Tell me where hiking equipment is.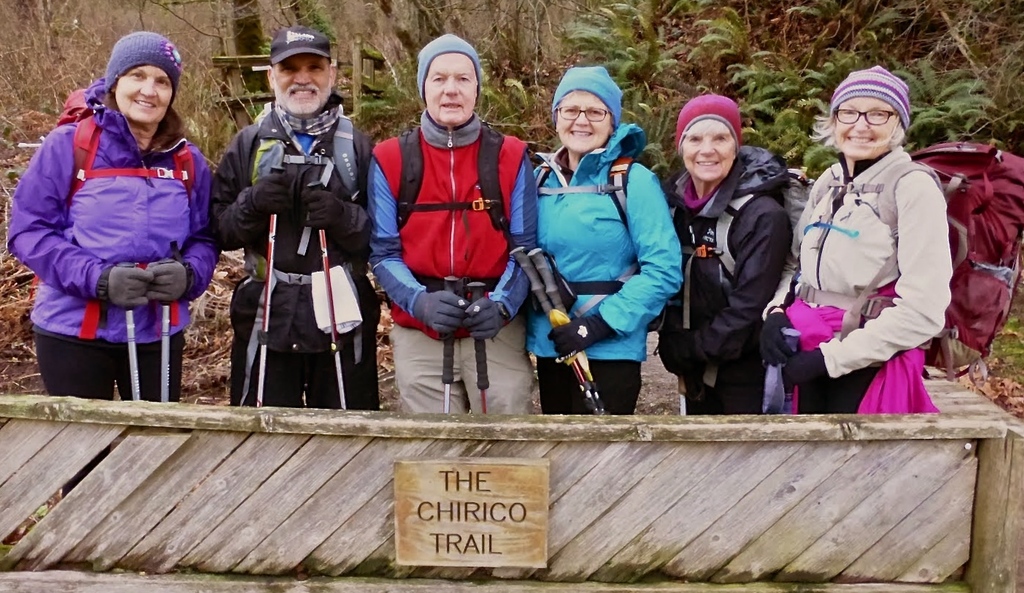
hiking equipment is at (550,313,615,362).
